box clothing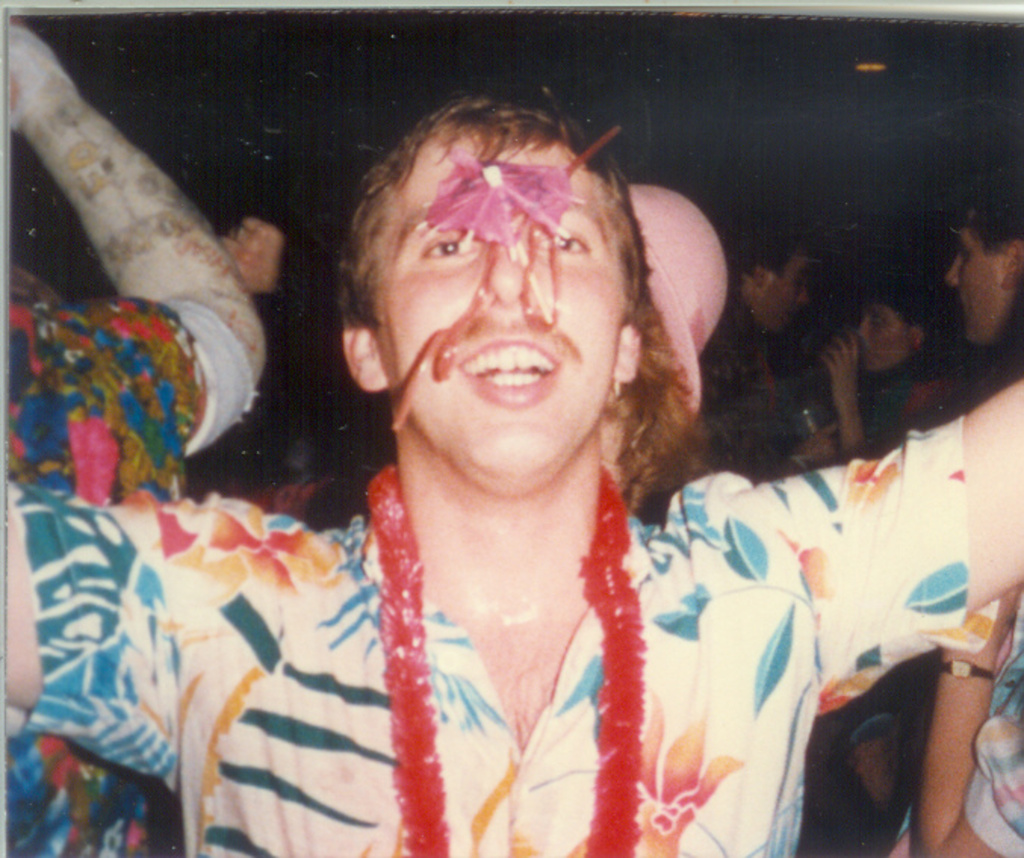
[0, 262, 263, 856]
